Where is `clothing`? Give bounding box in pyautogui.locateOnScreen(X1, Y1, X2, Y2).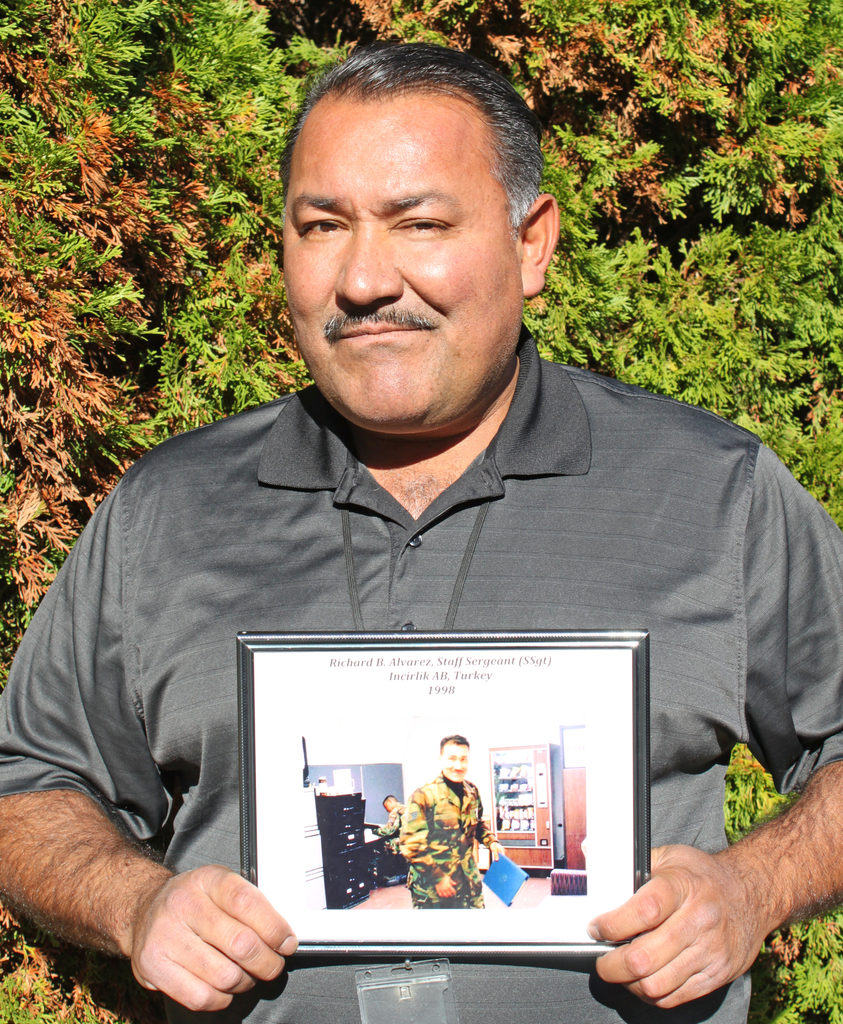
pyautogui.locateOnScreen(399, 777, 499, 910).
